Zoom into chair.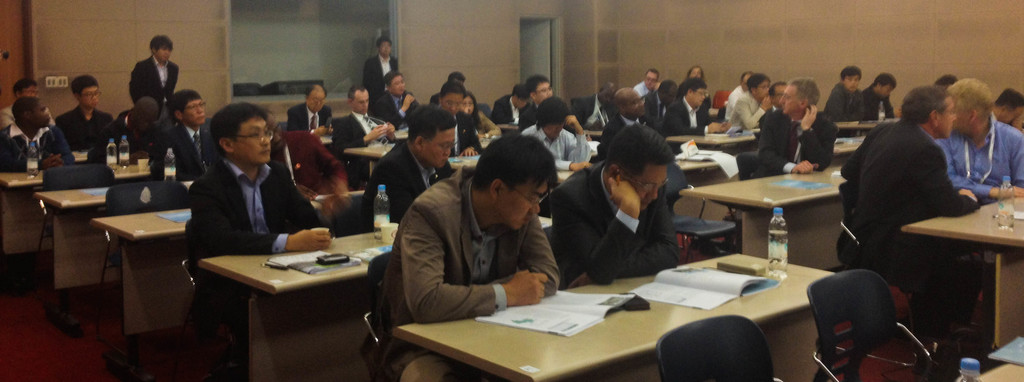
Zoom target: 174,217,250,381.
